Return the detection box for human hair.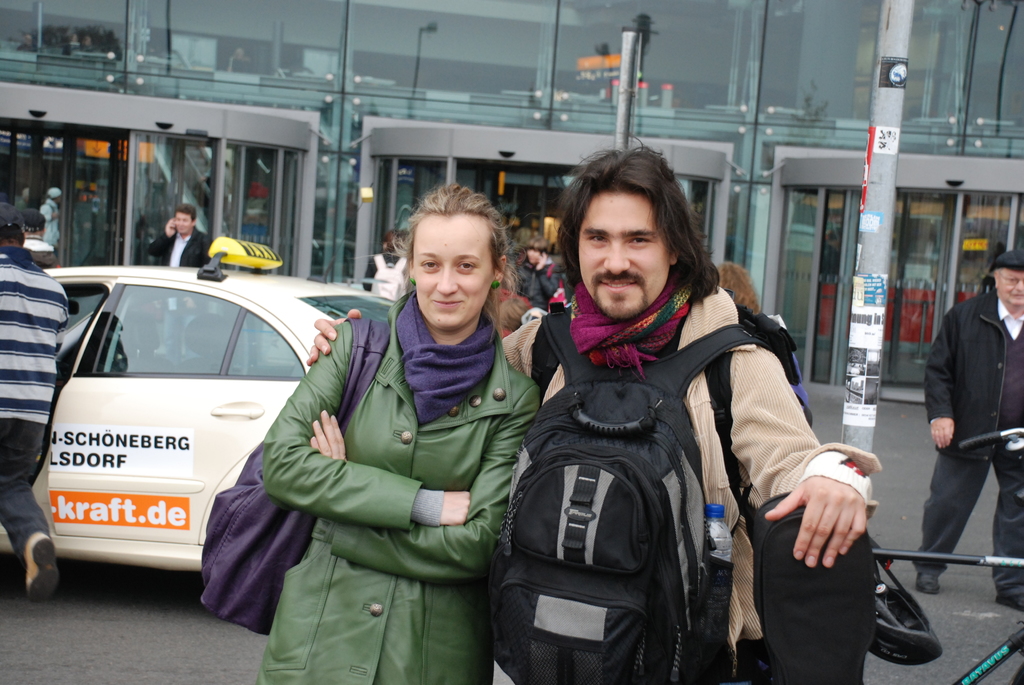
(551, 148, 707, 312).
